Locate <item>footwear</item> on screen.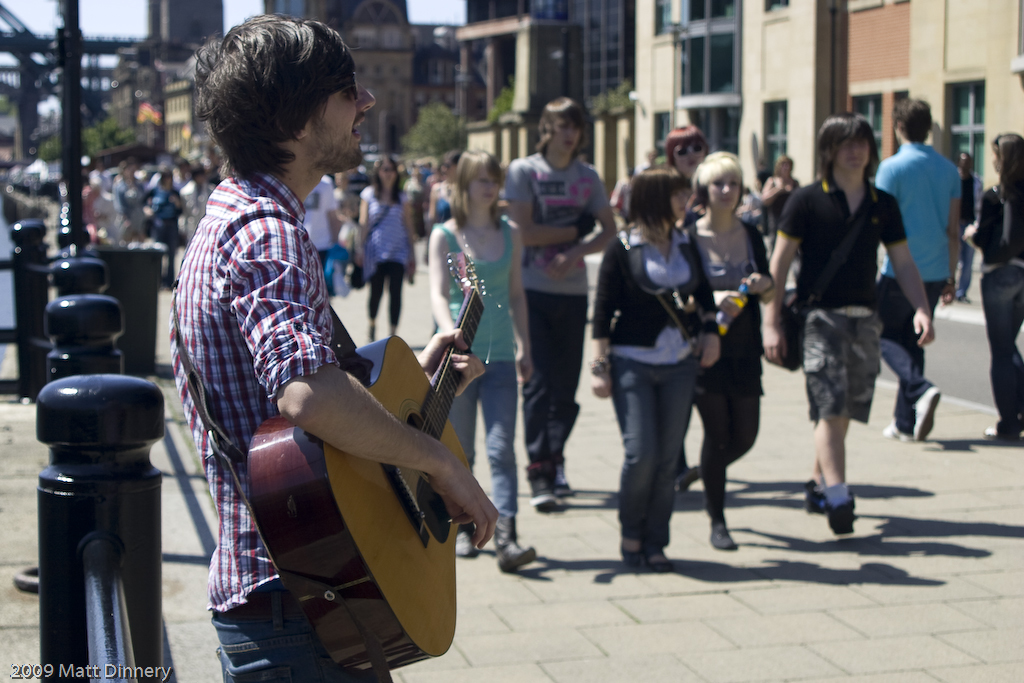
On screen at (881, 417, 906, 442).
